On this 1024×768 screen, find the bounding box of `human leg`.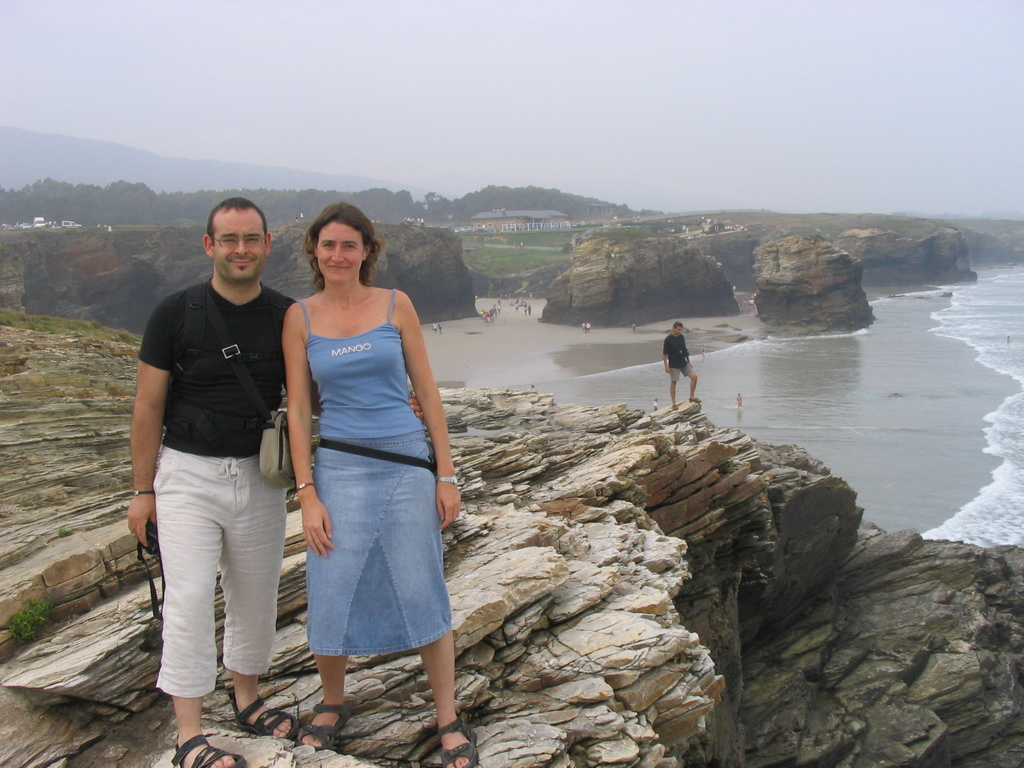
Bounding box: rect(150, 442, 236, 767).
